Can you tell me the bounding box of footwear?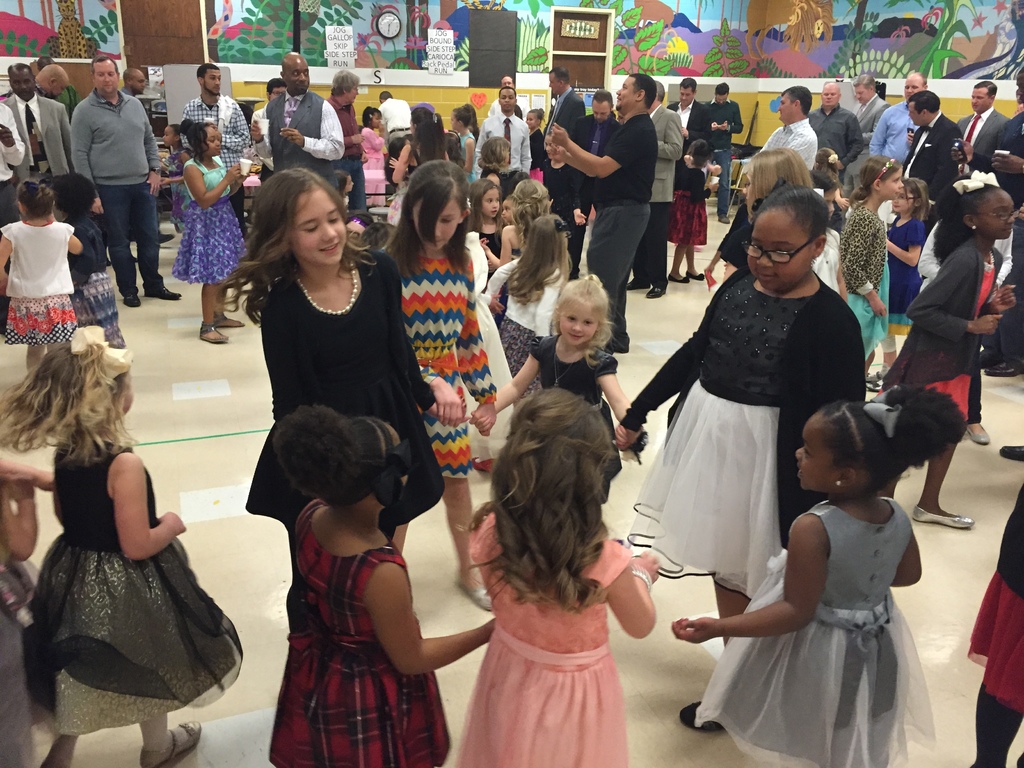
box=[455, 577, 492, 613].
